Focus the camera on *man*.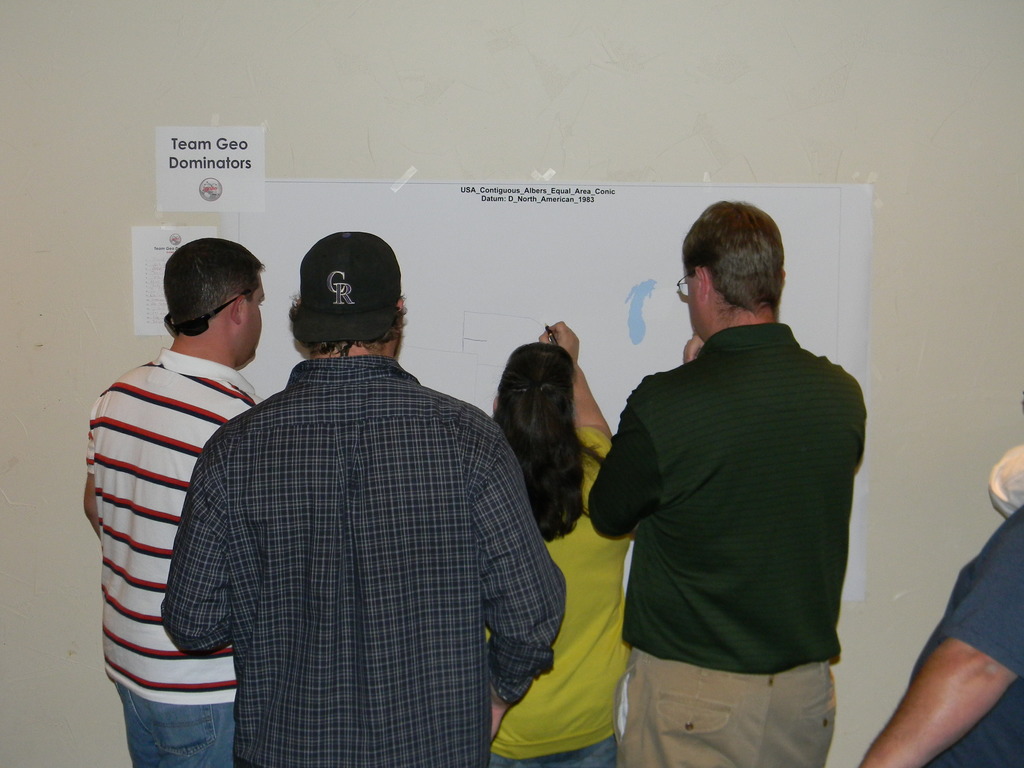
Focus region: <bbox>164, 232, 567, 767</bbox>.
